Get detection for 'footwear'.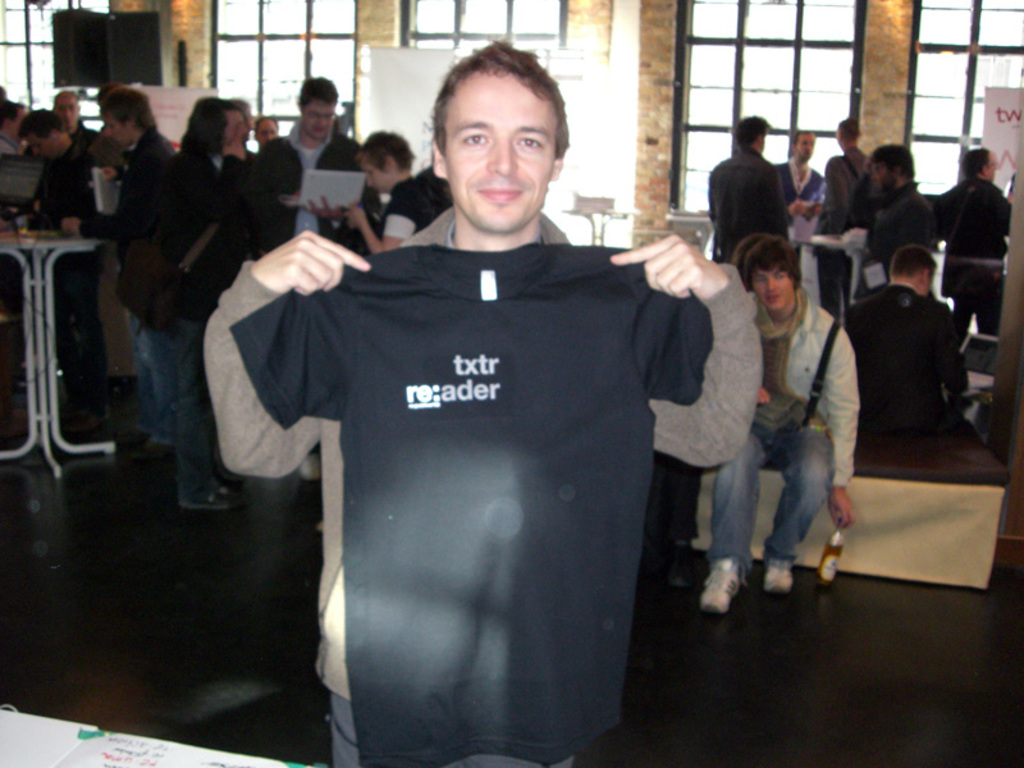
Detection: <bbox>764, 558, 797, 595</bbox>.
